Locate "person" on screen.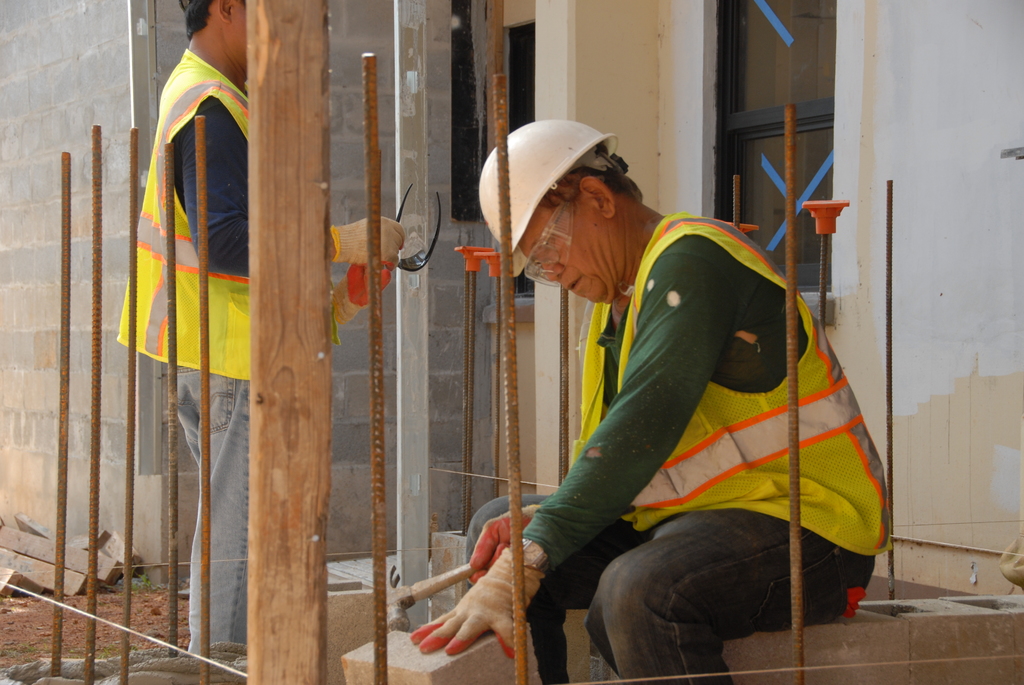
On screen at crop(119, 0, 406, 663).
